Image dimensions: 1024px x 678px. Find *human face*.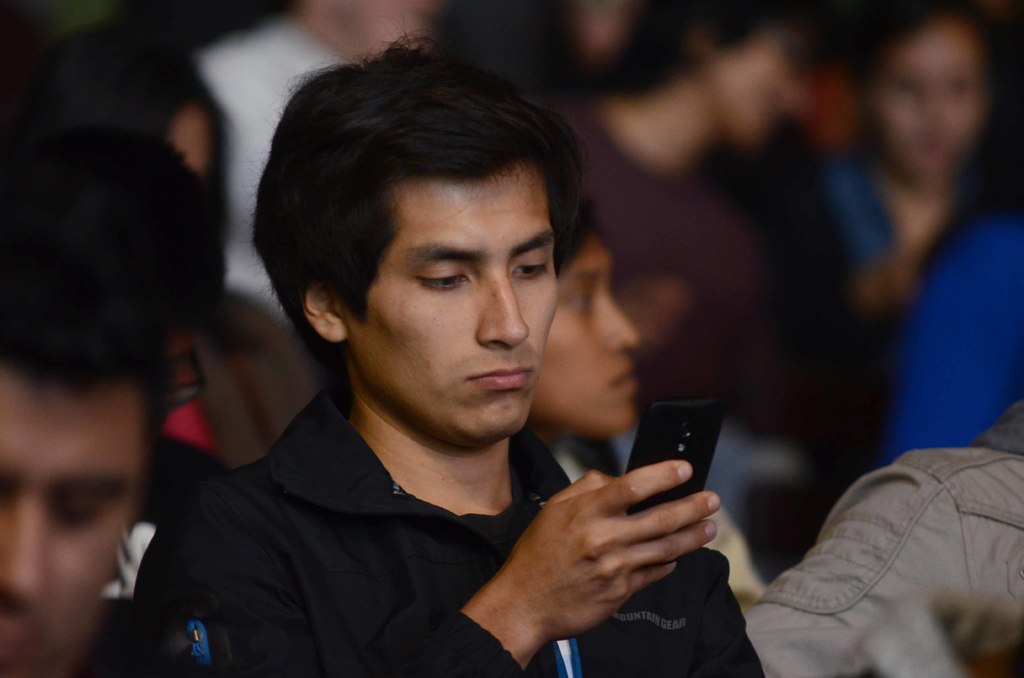
348 174 561 447.
